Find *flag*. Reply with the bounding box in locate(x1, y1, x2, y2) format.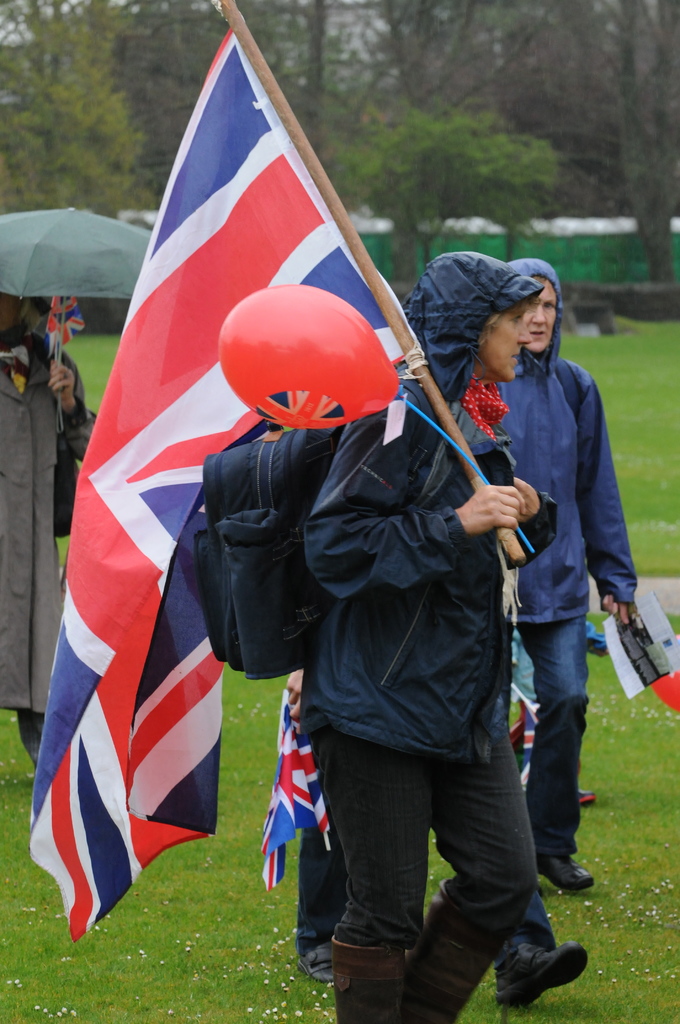
locate(37, 295, 85, 351).
